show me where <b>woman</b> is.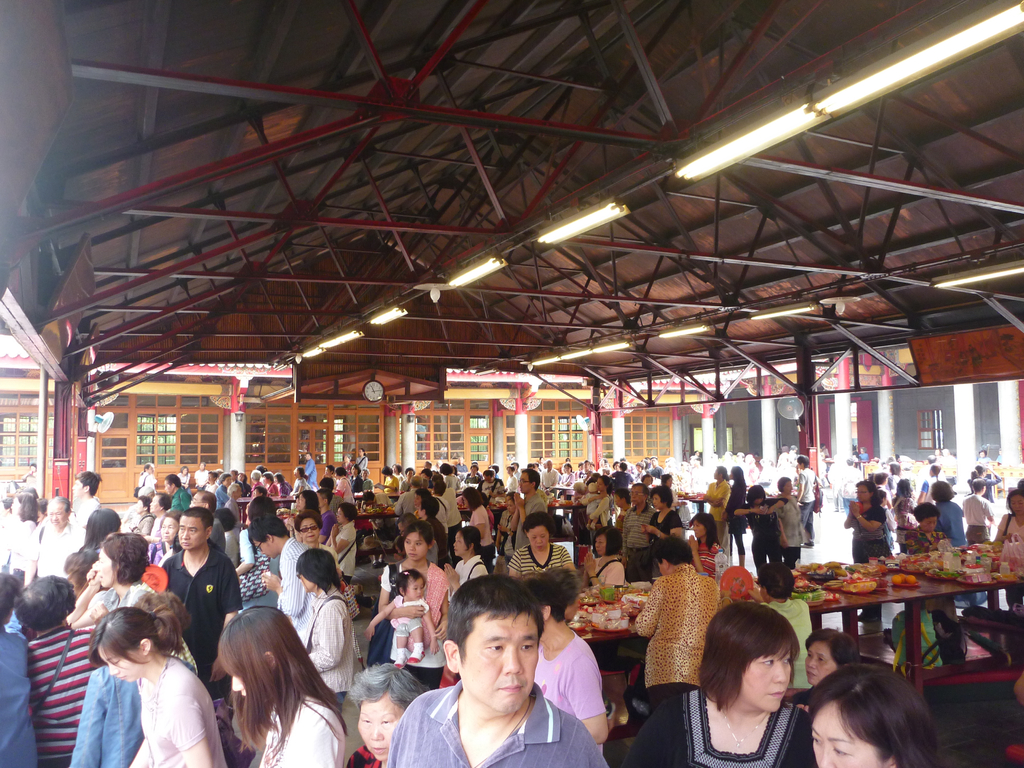
<b>woman</b> is at left=640, top=484, right=684, bottom=580.
